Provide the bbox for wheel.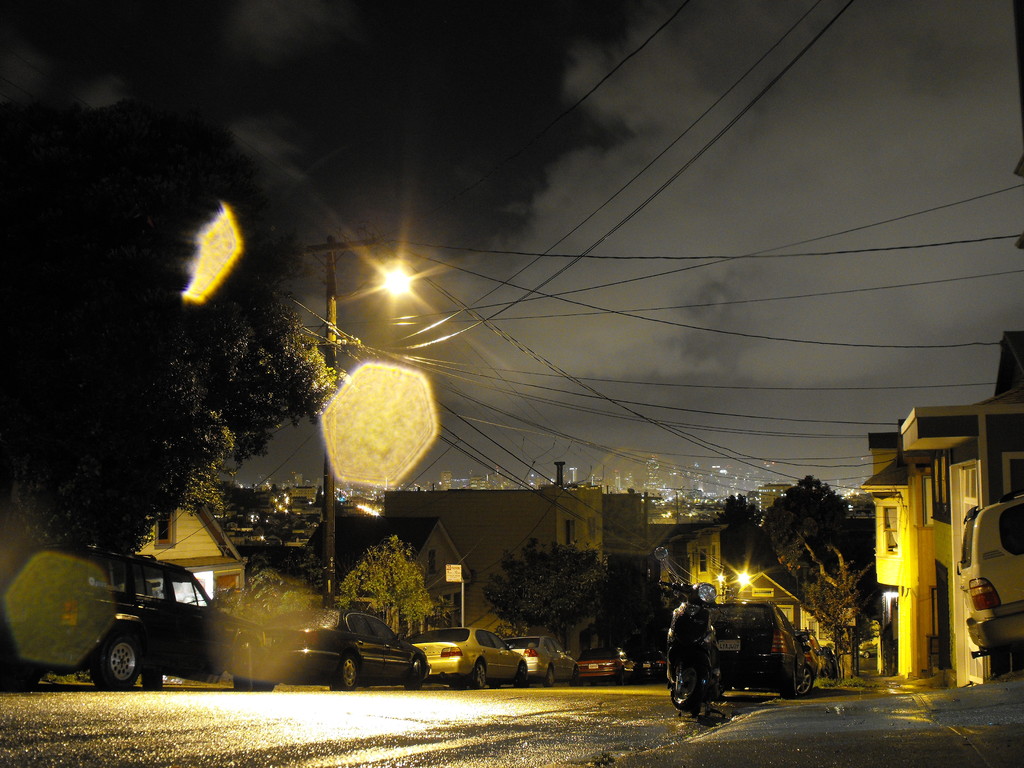
<box>671,666,706,709</box>.
